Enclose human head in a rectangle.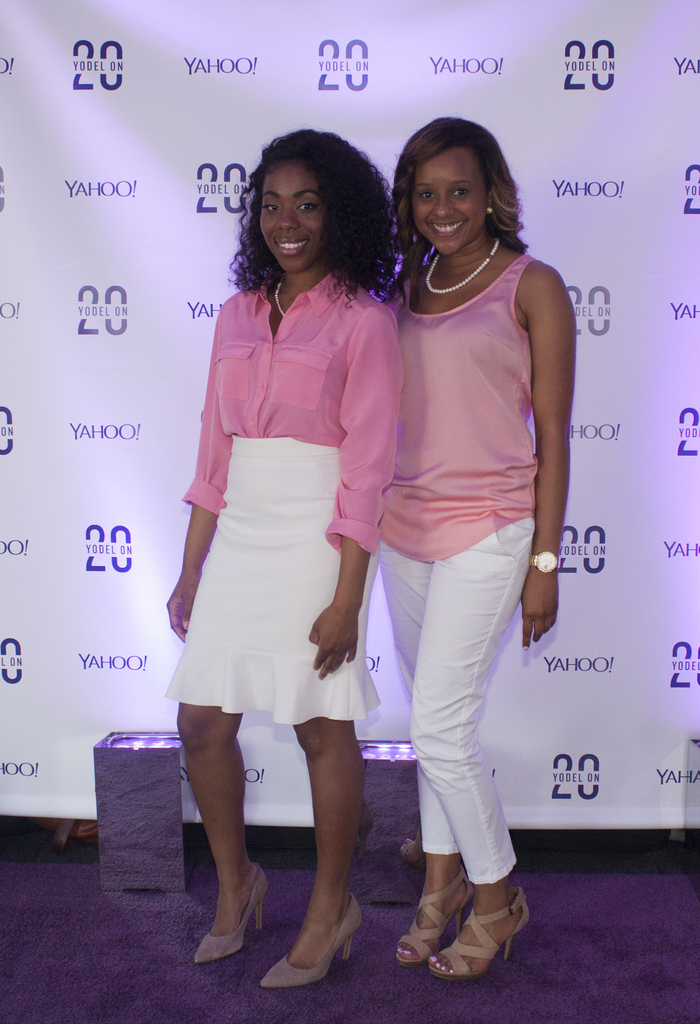
pyautogui.locateOnScreen(402, 118, 491, 257).
